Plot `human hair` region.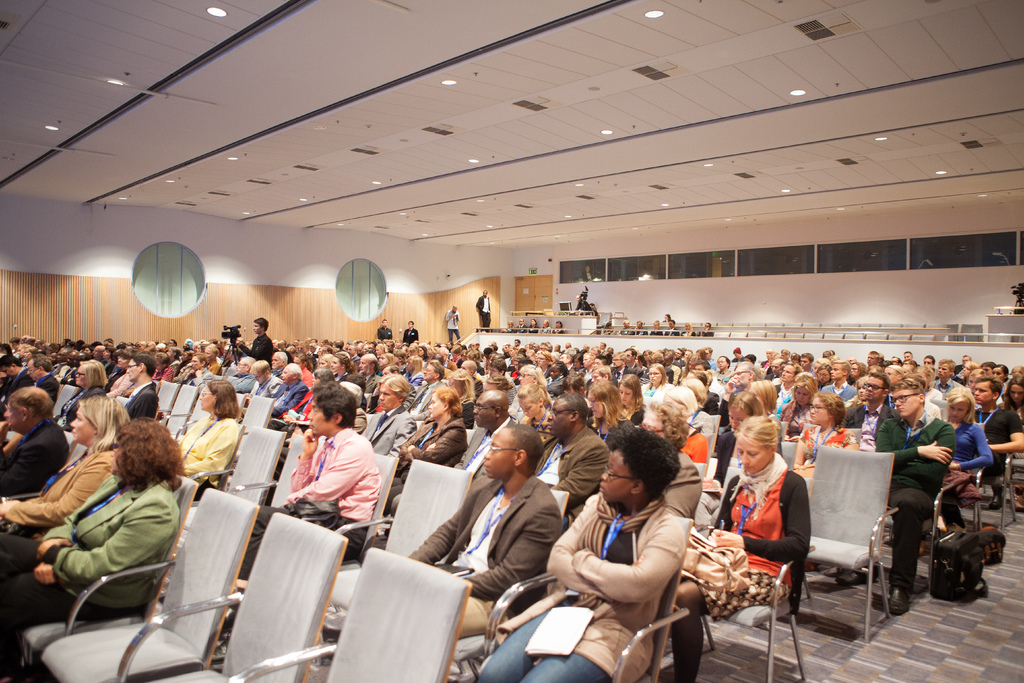
Plotted at 253:314:268:331.
